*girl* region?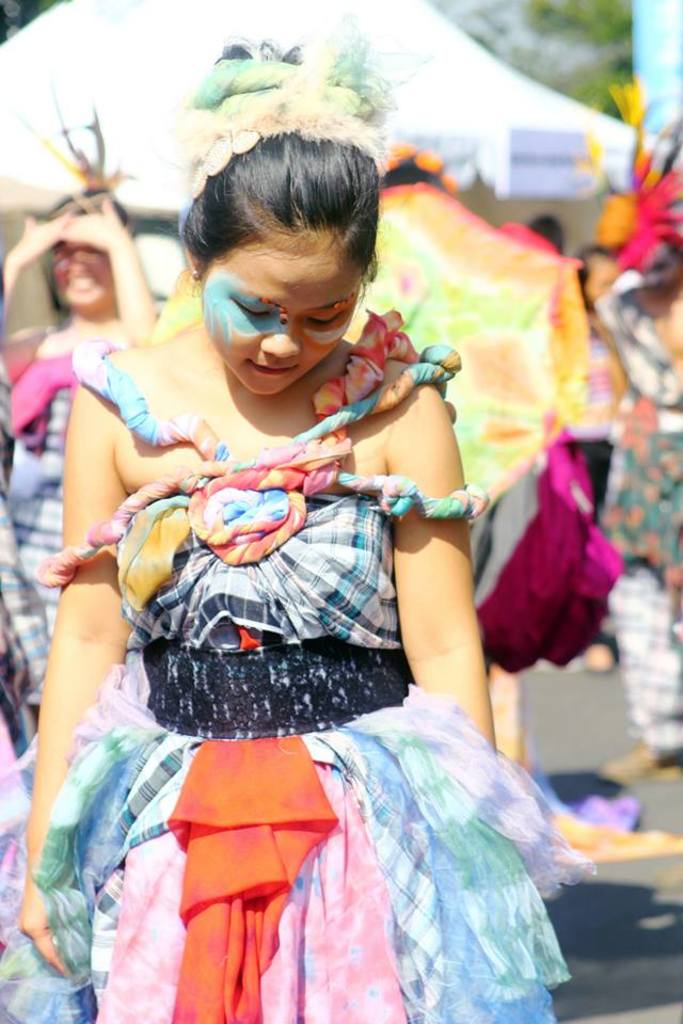
x1=0 y1=29 x2=600 y2=1023
